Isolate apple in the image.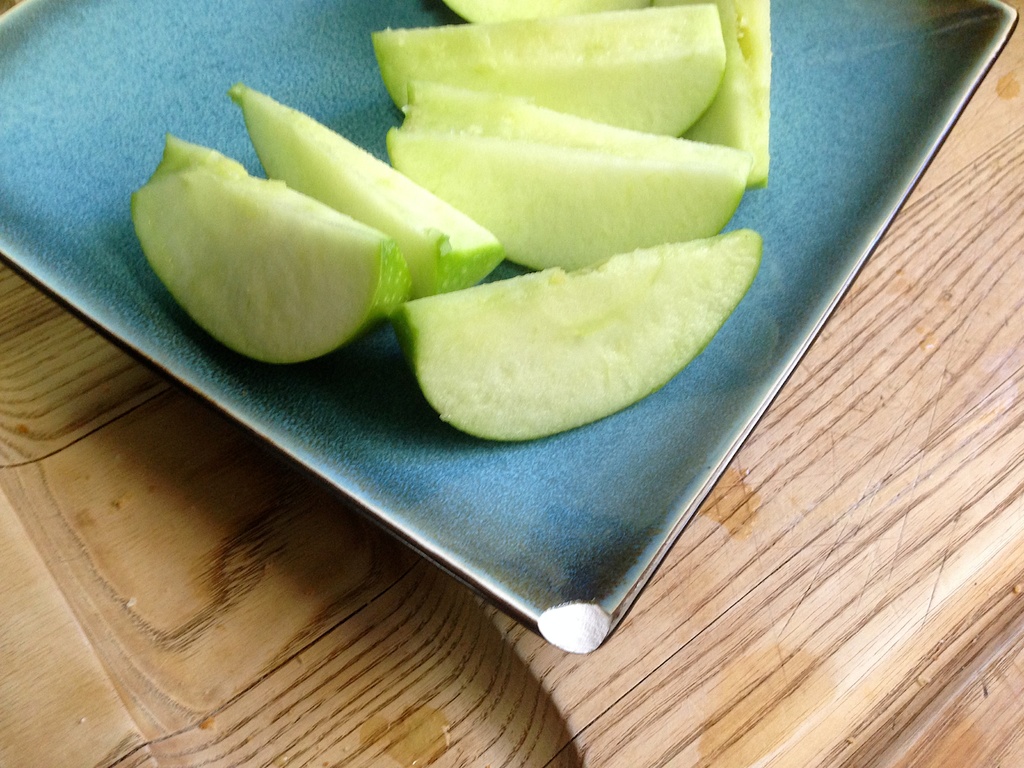
Isolated region: box=[146, 106, 467, 361].
